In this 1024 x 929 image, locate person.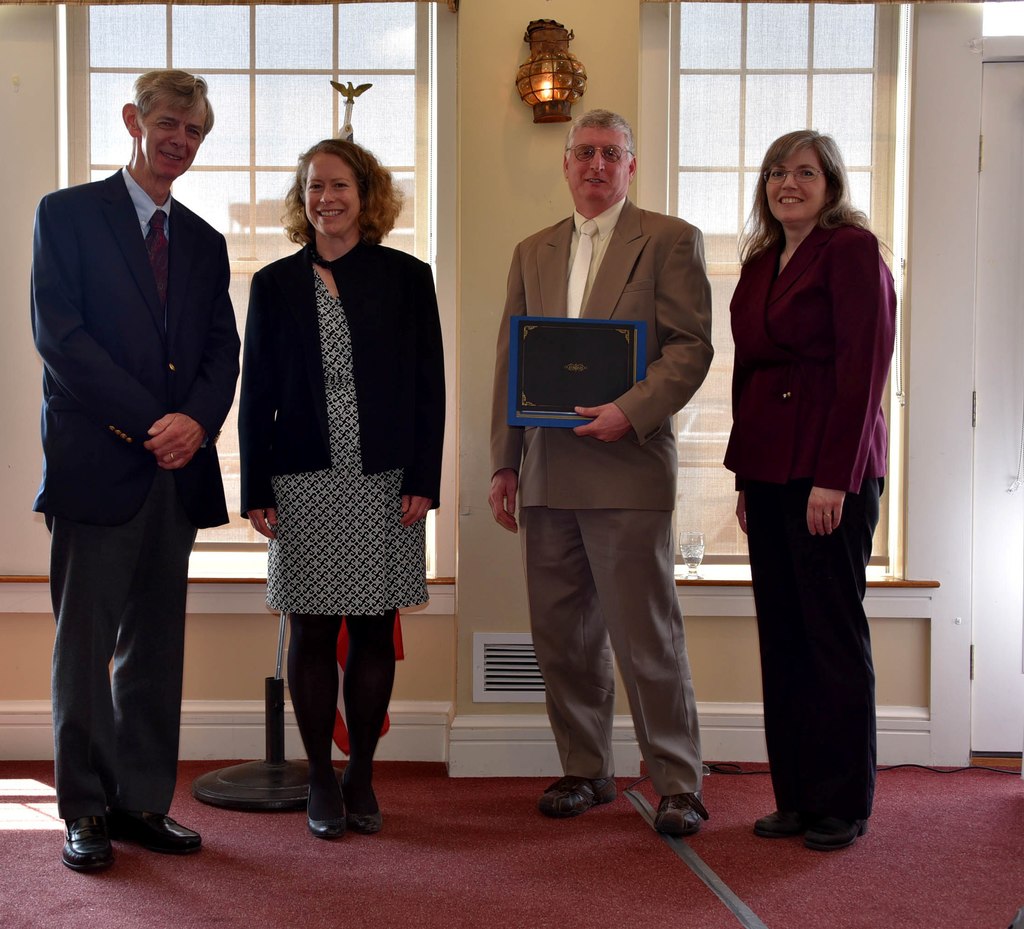
Bounding box: [left=28, top=65, right=238, bottom=873].
